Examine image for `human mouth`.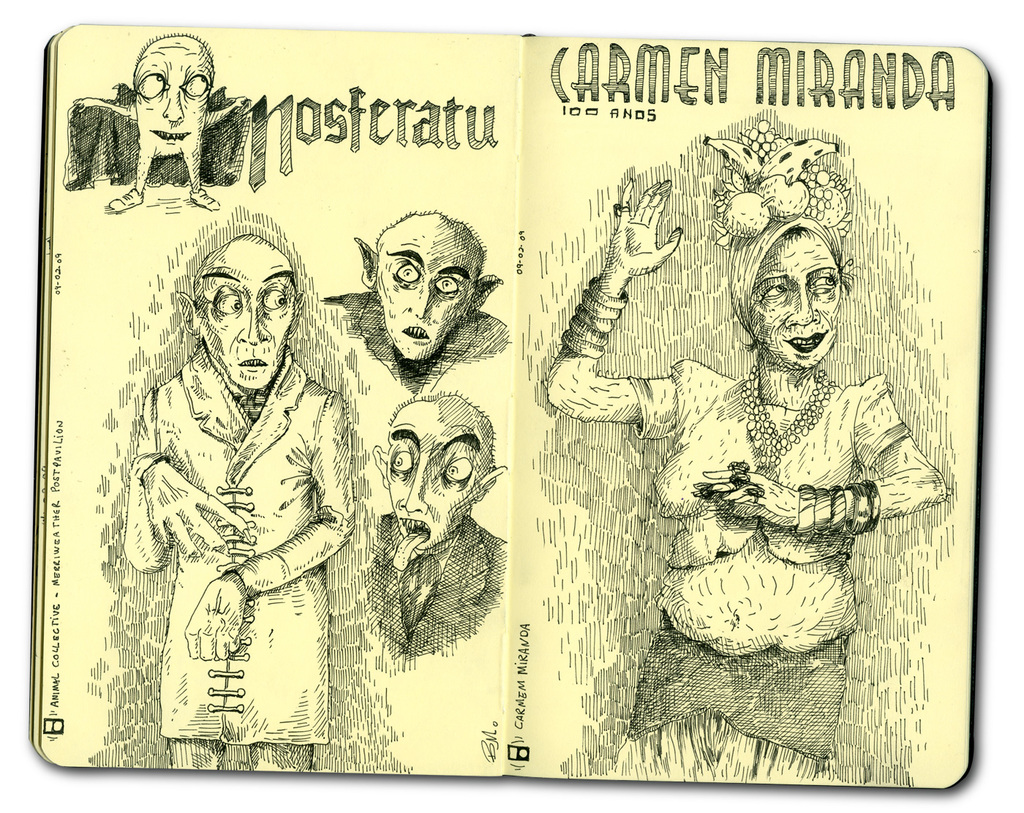
Examination result: 780:323:834:359.
